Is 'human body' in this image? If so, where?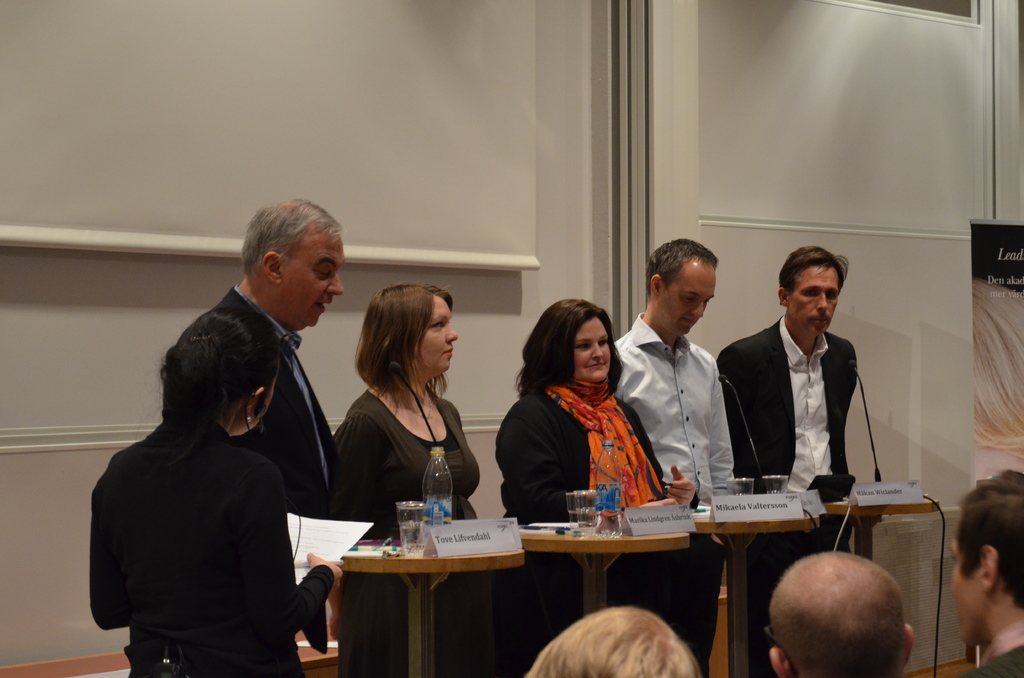
Yes, at 531 609 701 677.
